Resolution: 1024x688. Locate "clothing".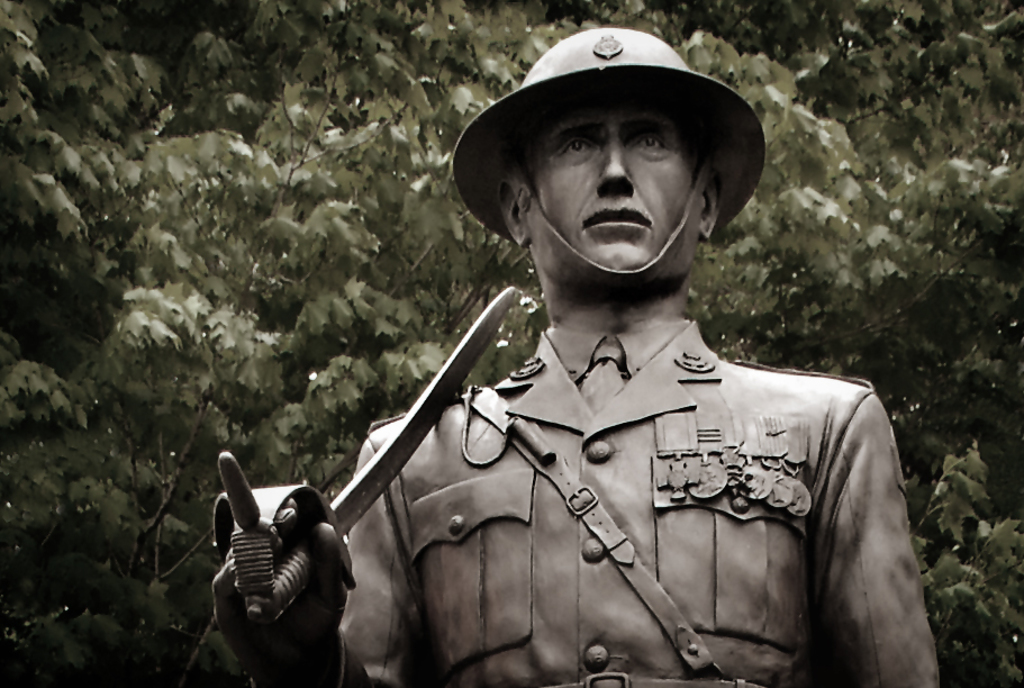
<box>310,297,914,679</box>.
